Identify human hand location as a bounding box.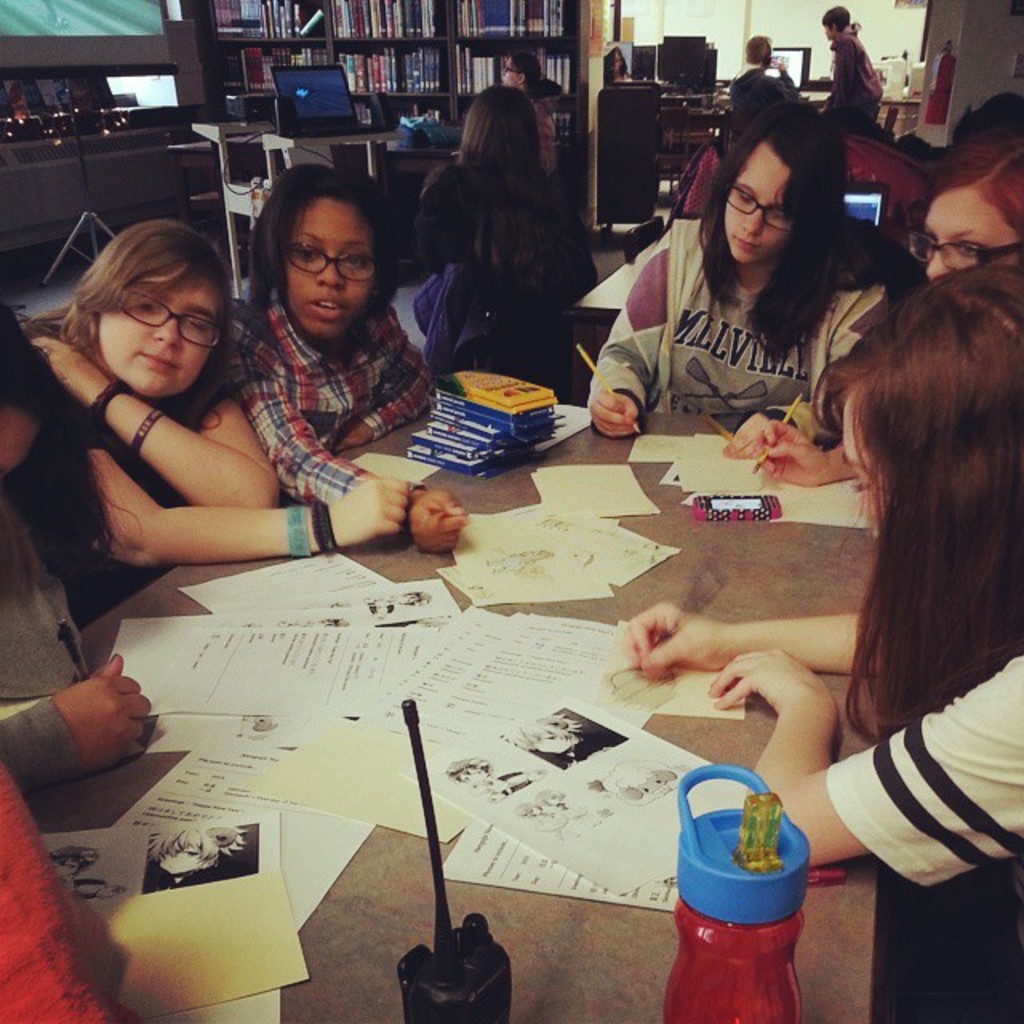
<region>616, 603, 730, 685</region>.
